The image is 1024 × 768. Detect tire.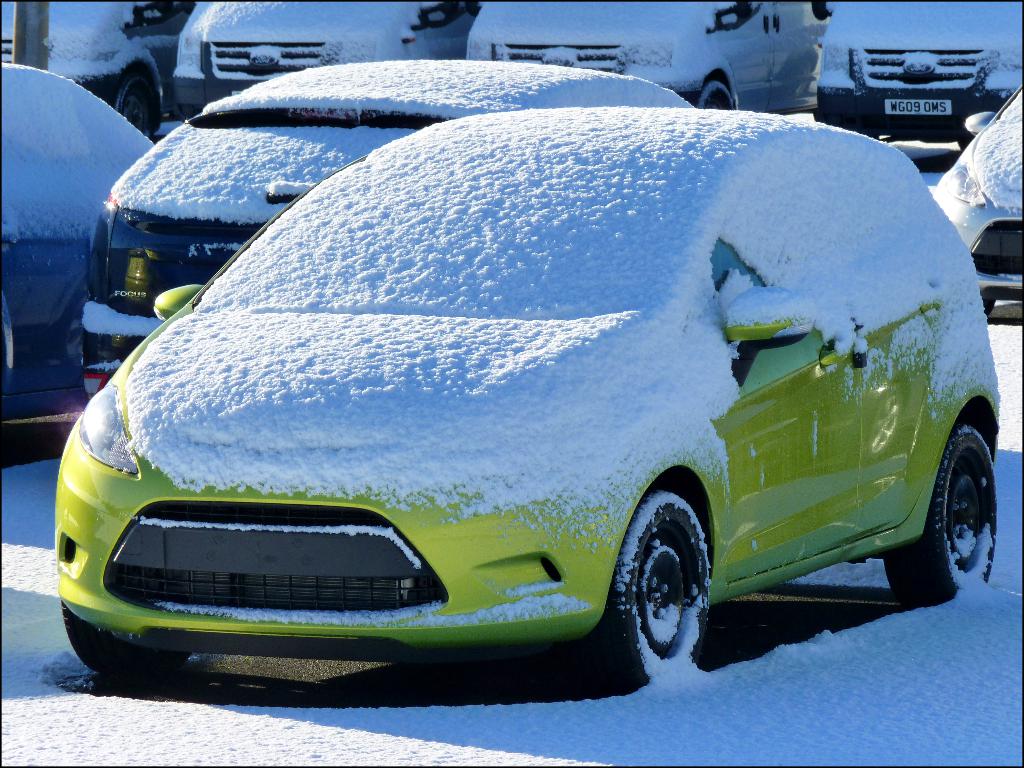
Detection: {"left": 977, "top": 294, "right": 999, "bottom": 316}.
